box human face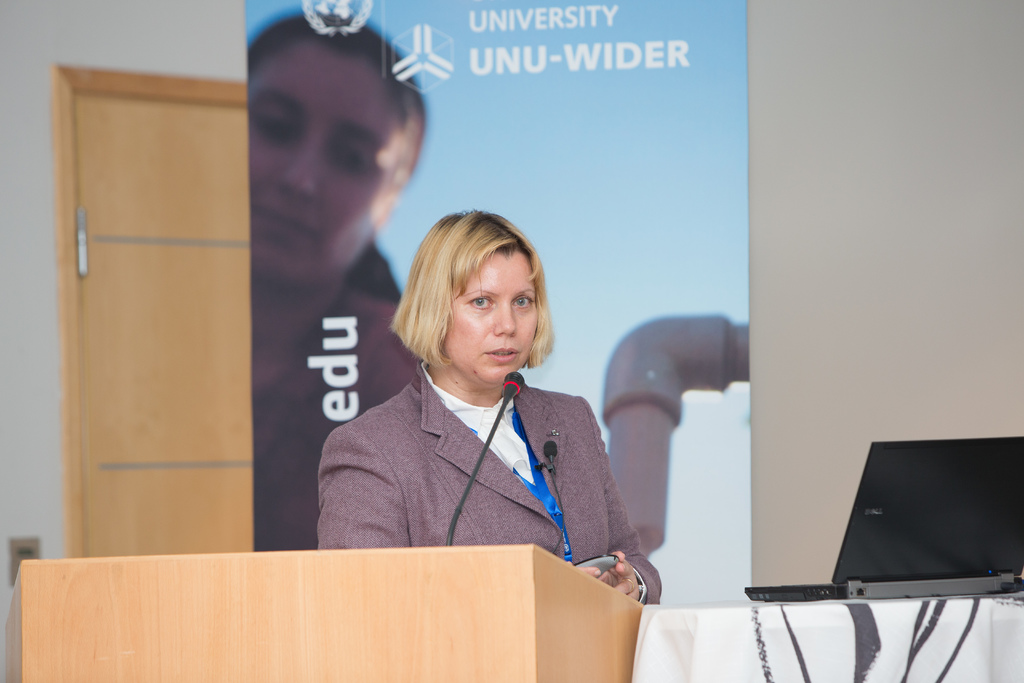
x1=445, y1=250, x2=538, y2=386
